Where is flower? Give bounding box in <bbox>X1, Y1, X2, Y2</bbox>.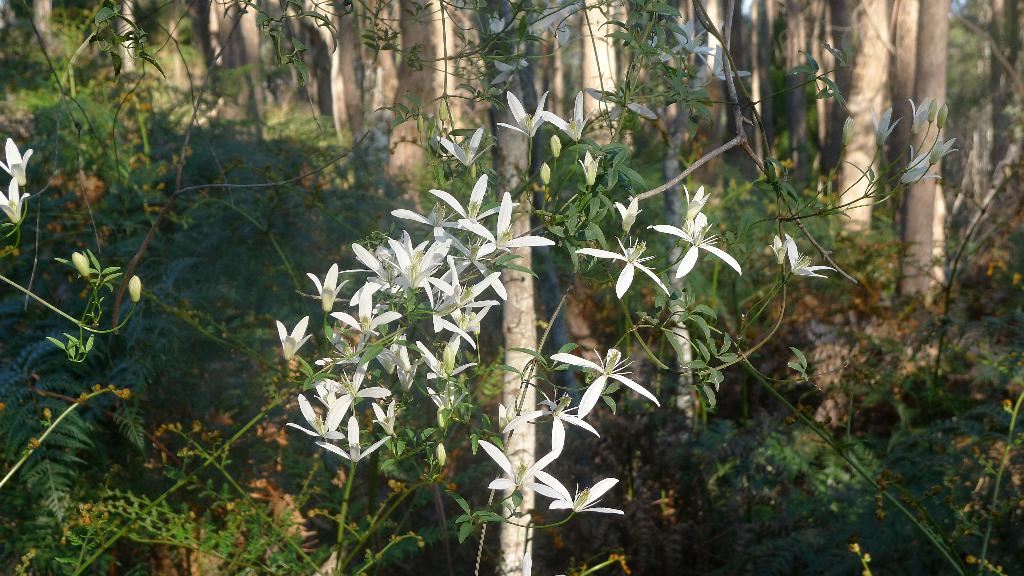
<bbox>472, 439, 552, 499</bbox>.
